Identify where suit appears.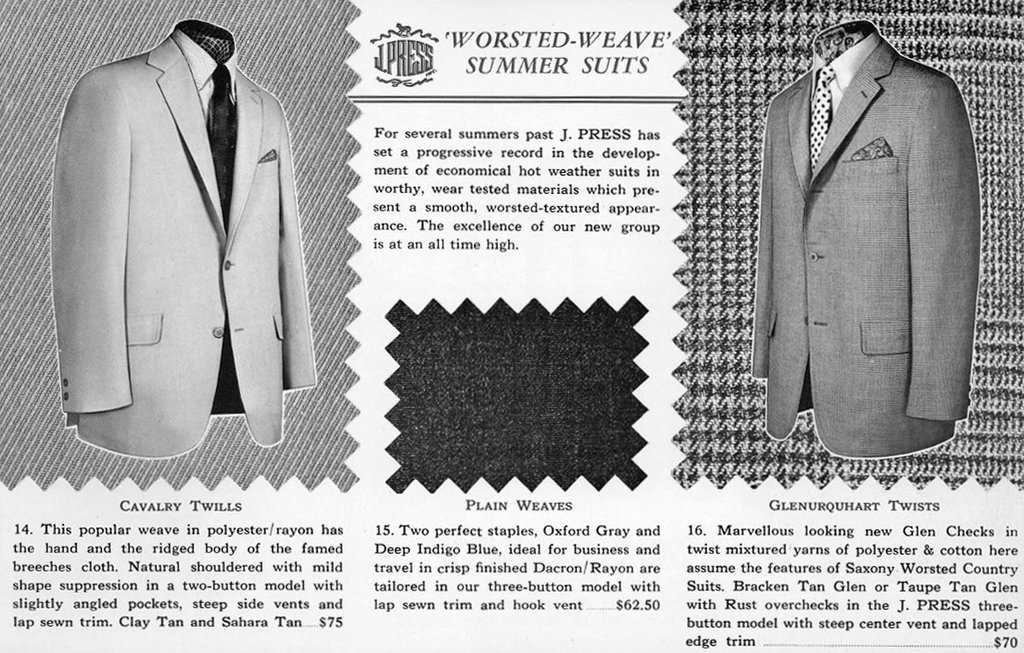
Appears at <region>748, 35, 980, 462</region>.
